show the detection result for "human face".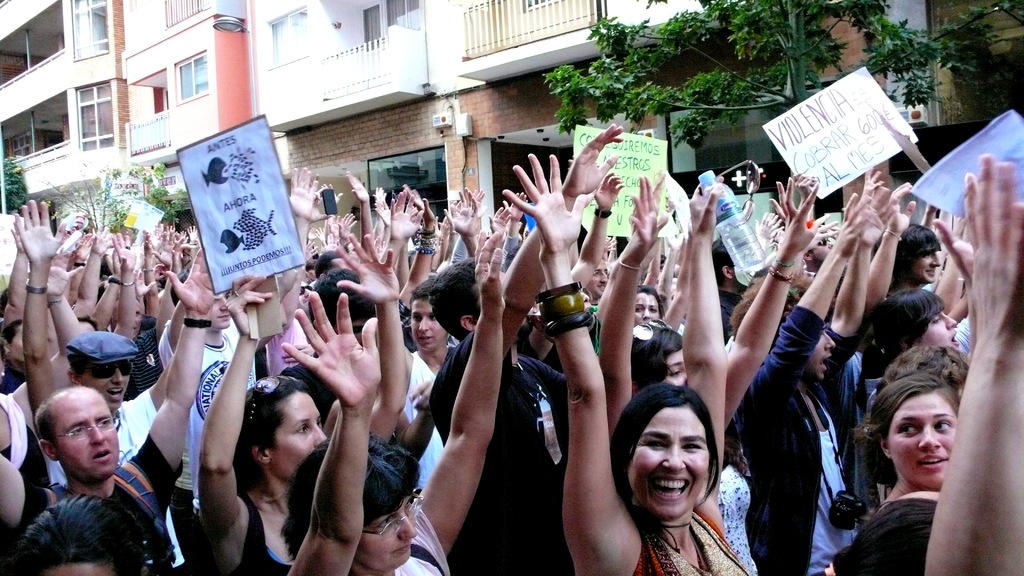
pyautogui.locateOnScreen(920, 308, 960, 351).
